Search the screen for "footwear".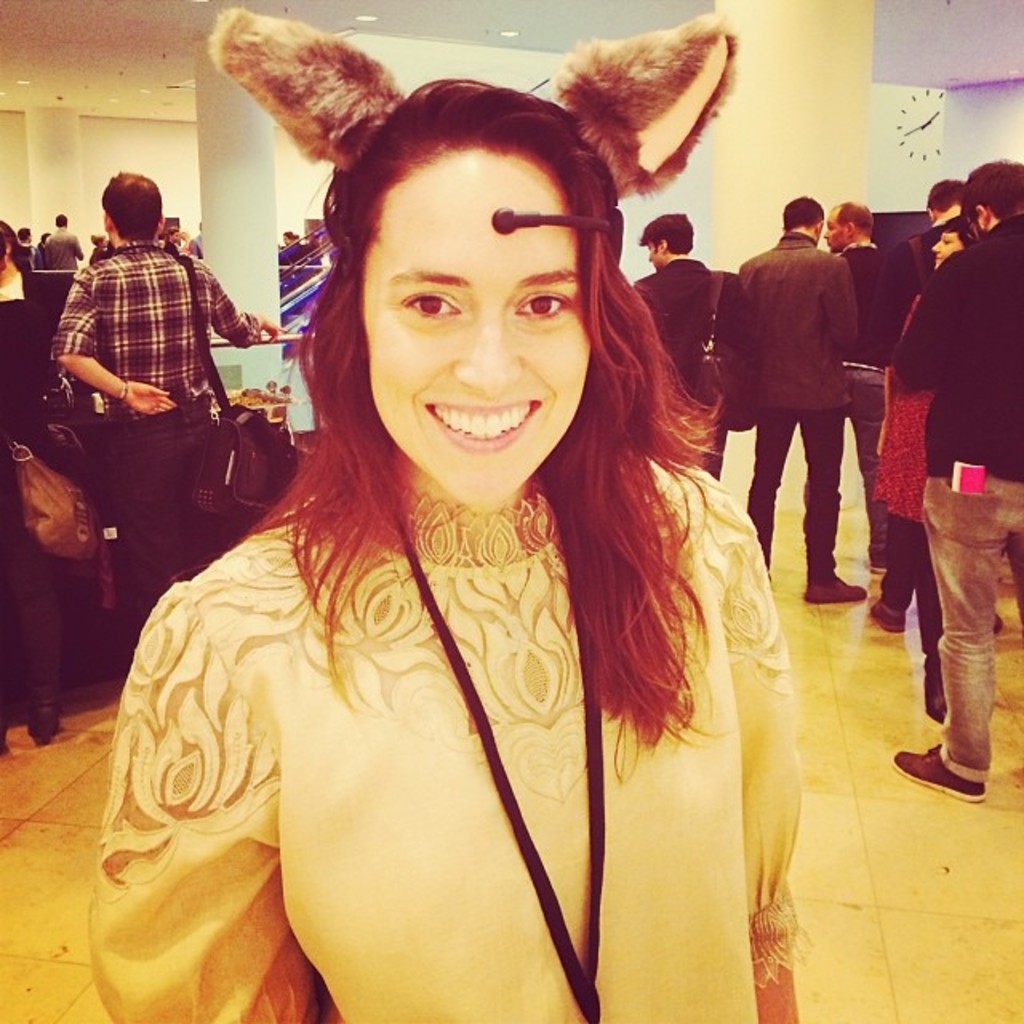
Found at <bbox>893, 739, 987, 808</bbox>.
